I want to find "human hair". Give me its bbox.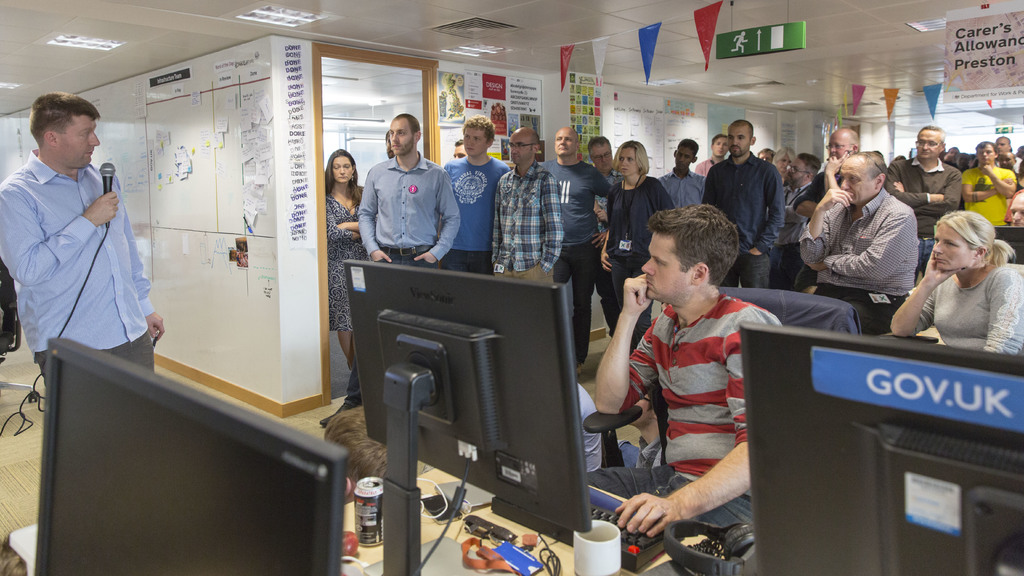
region(712, 134, 728, 146).
